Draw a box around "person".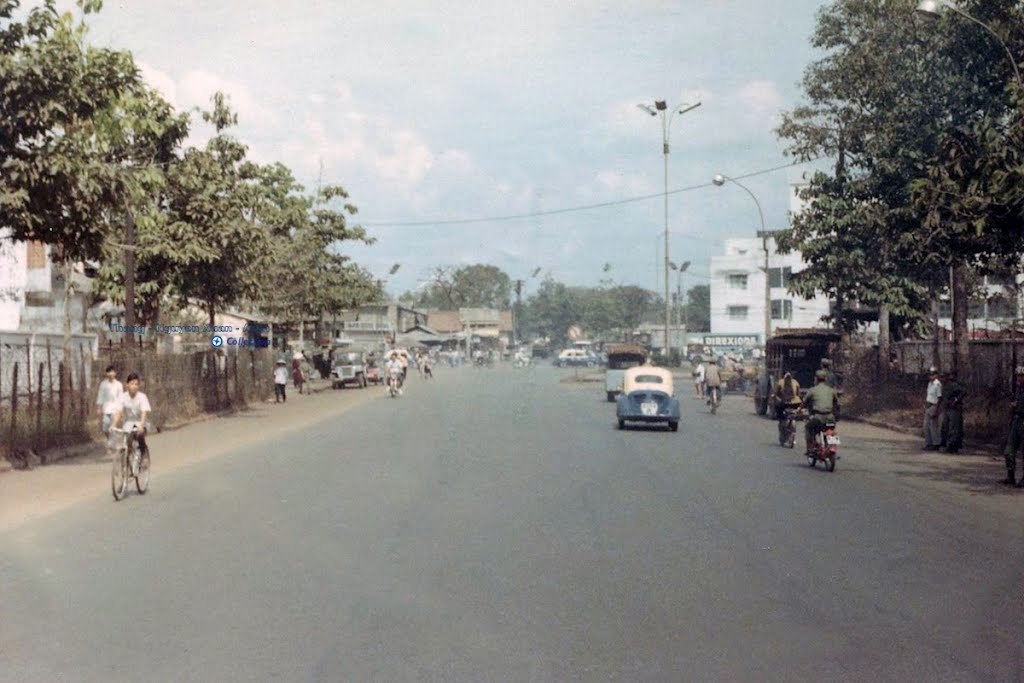
box=[106, 374, 150, 479].
